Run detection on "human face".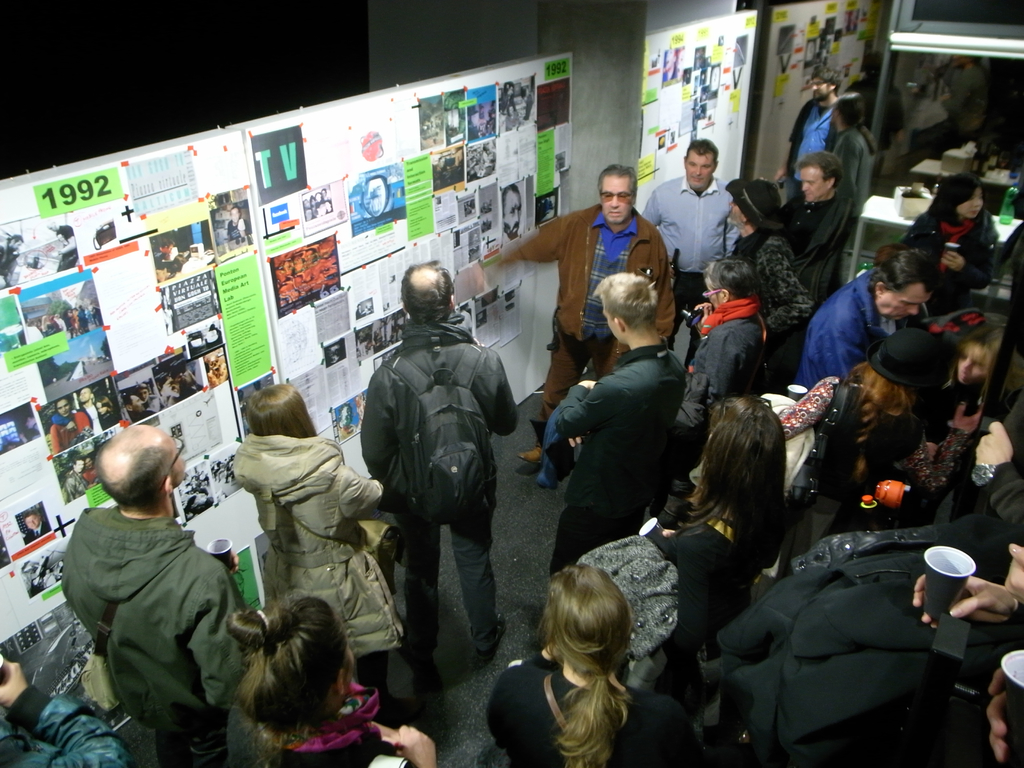
Result: {"left": 275, "top": 267, "right": 283, "bottom": 285}.
